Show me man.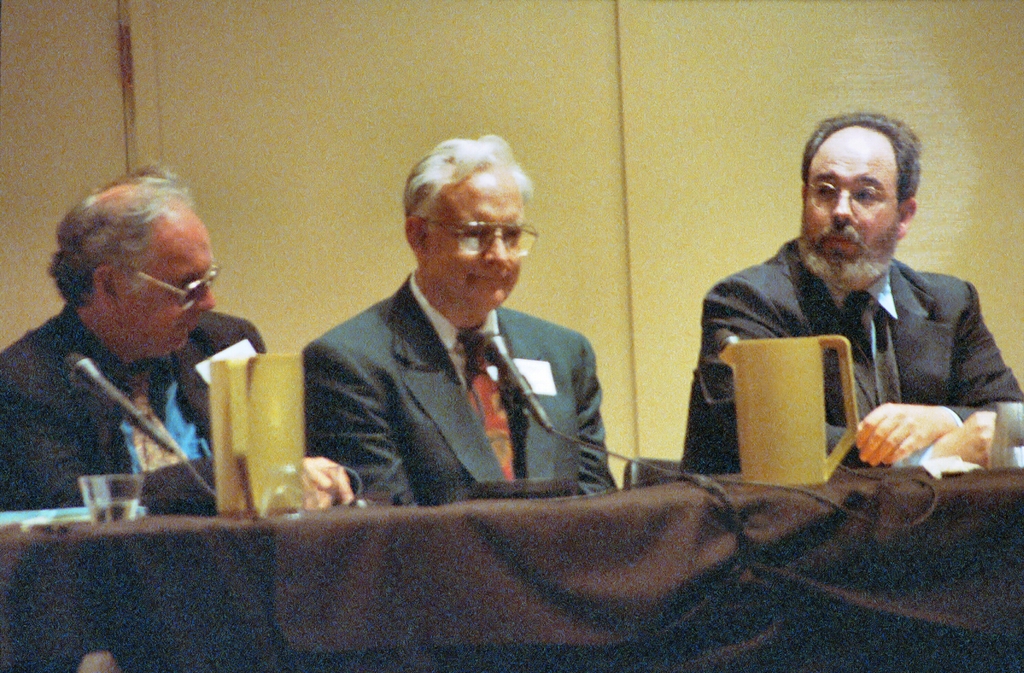
man is here: (x1=0, y1=164, x2=358, y2=524).
